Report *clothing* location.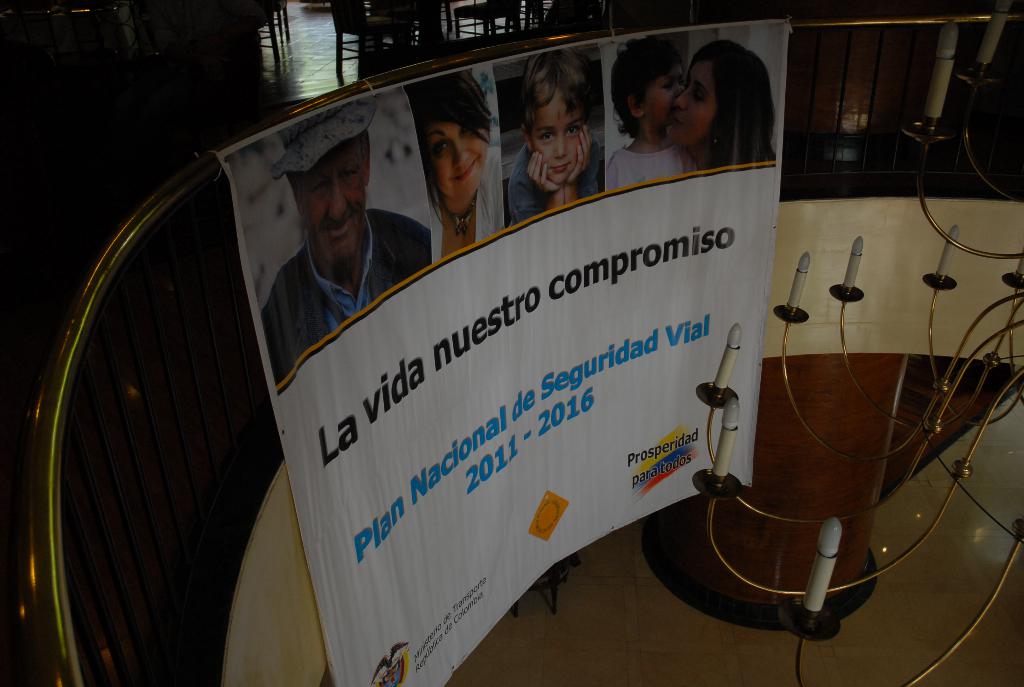
Report: x1=601 y1=144 x2=696 y2=191.
